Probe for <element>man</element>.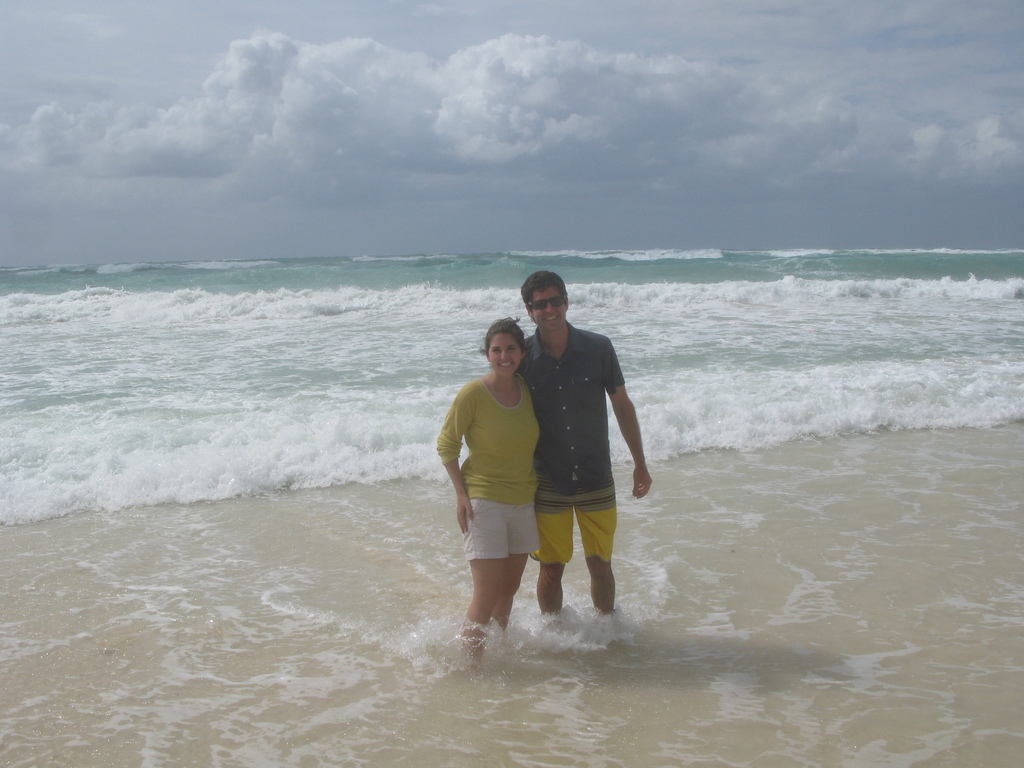
Probe result: <box>512,271,652,616</box>.
